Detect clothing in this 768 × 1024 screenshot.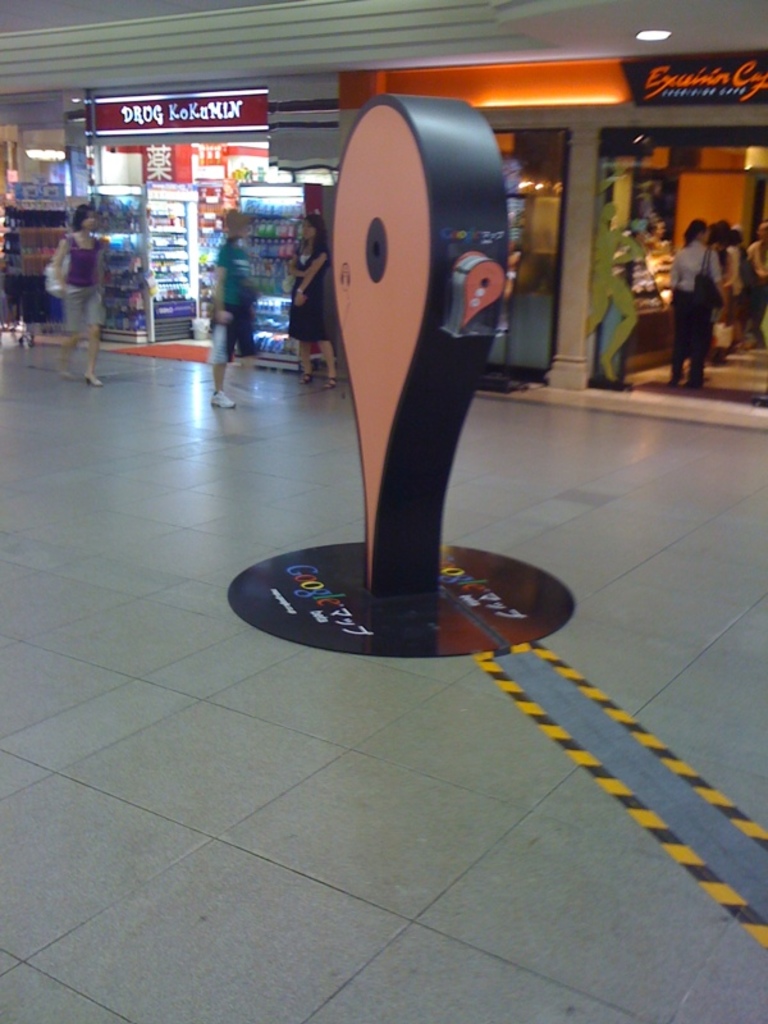
Detection: x1=741, y1=242, x2=767, y2=314.
